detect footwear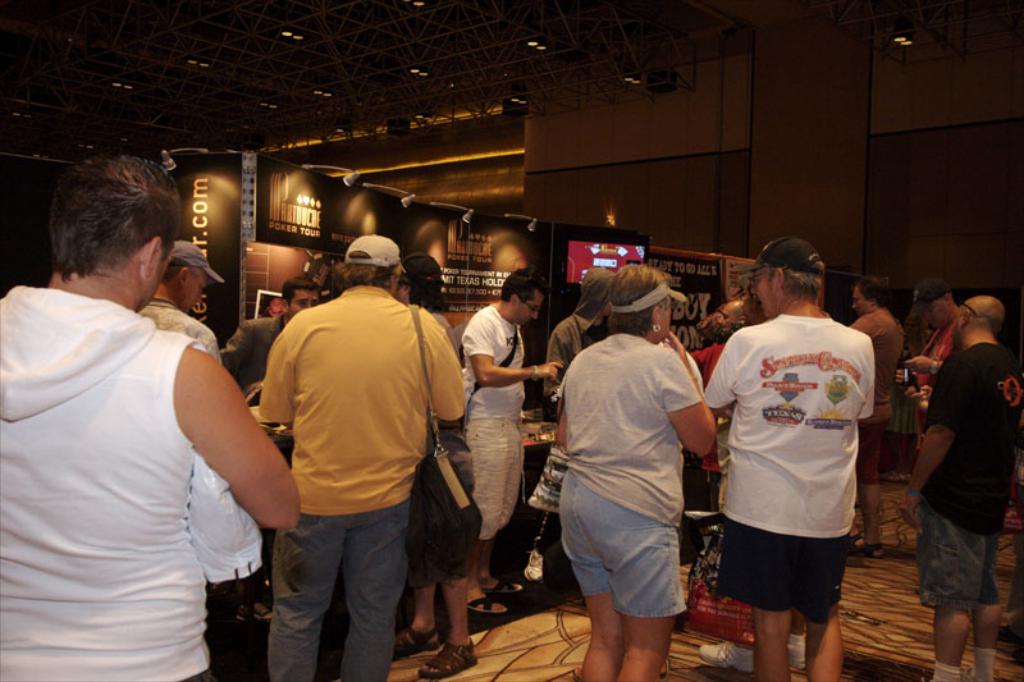
bbox=(483, 577, 524, 598)
